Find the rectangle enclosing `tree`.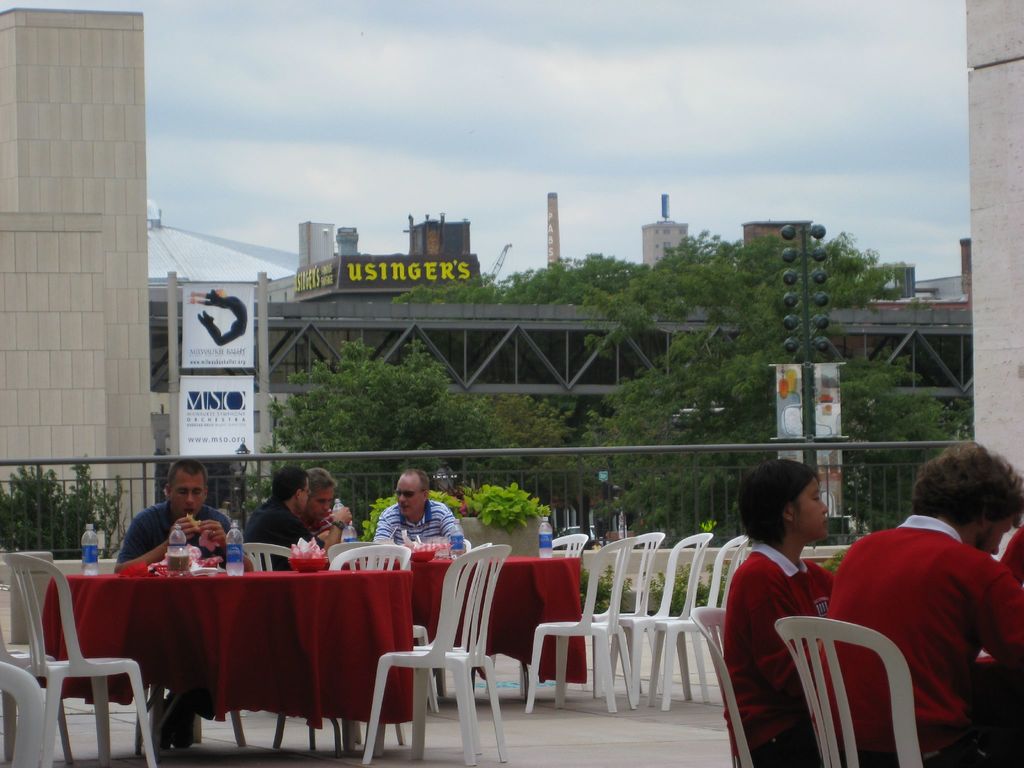
BBox(262, 335, 572, 532).
